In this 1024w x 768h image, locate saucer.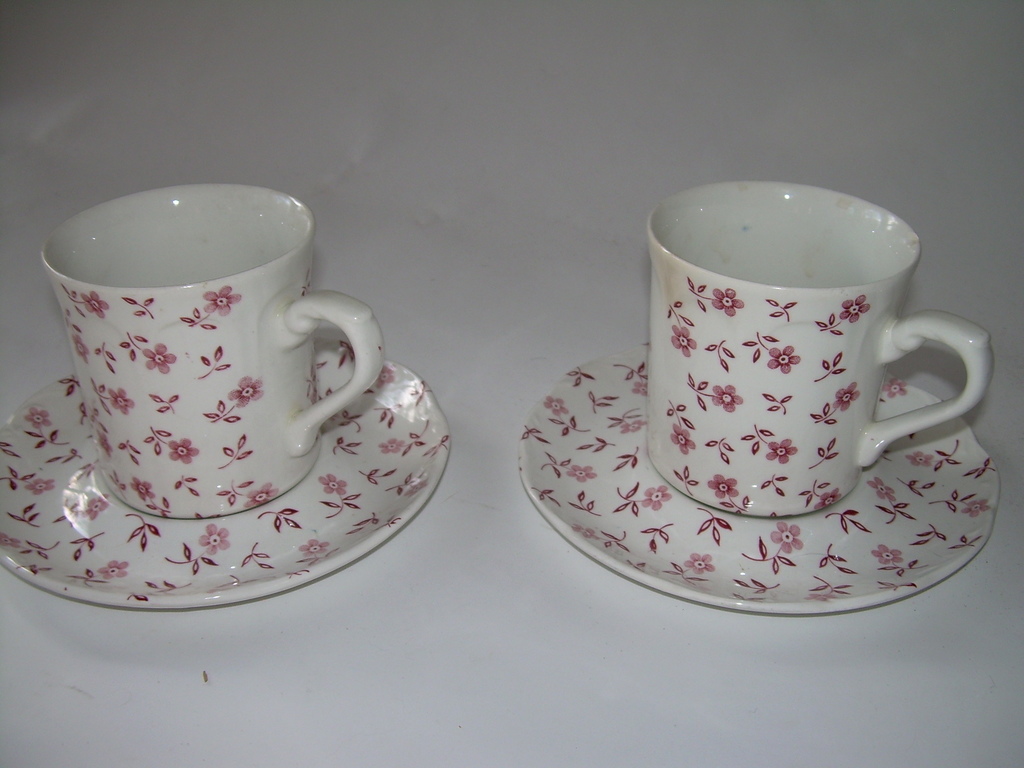
Bounding box: <box>0,335,452,611</box>.
